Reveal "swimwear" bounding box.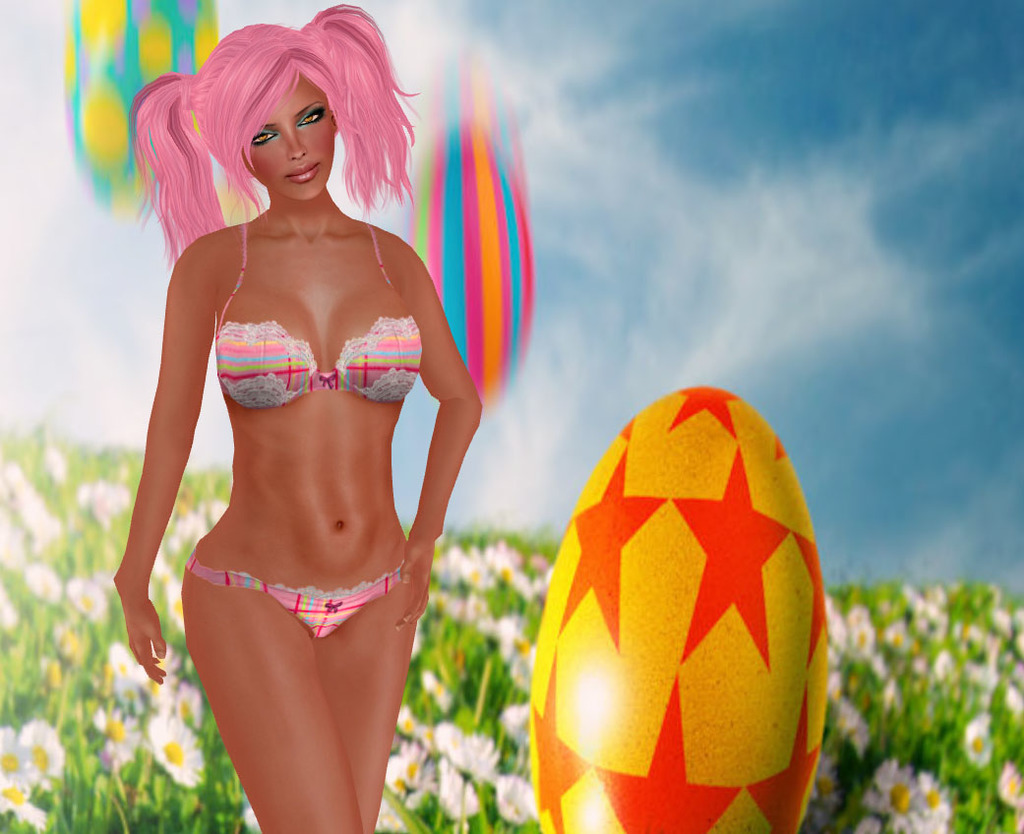
Revealed: 179, 547, 414, 642.
